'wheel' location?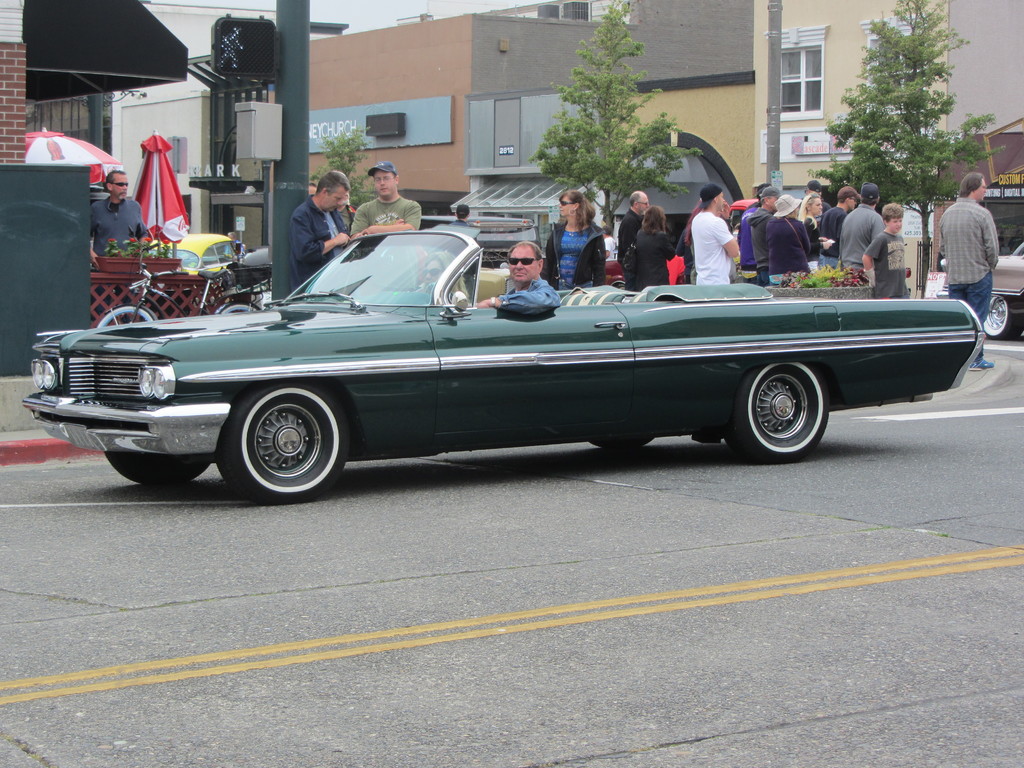
217, 388, 340, 488
